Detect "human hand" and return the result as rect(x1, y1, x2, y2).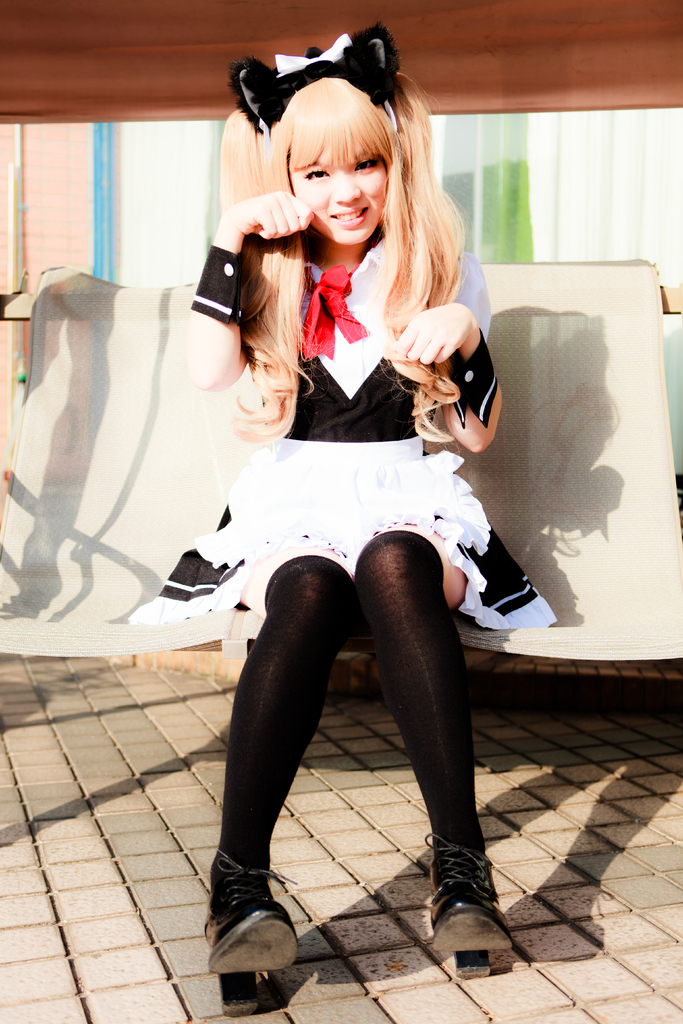
rect(404, 296, 480, 386).
